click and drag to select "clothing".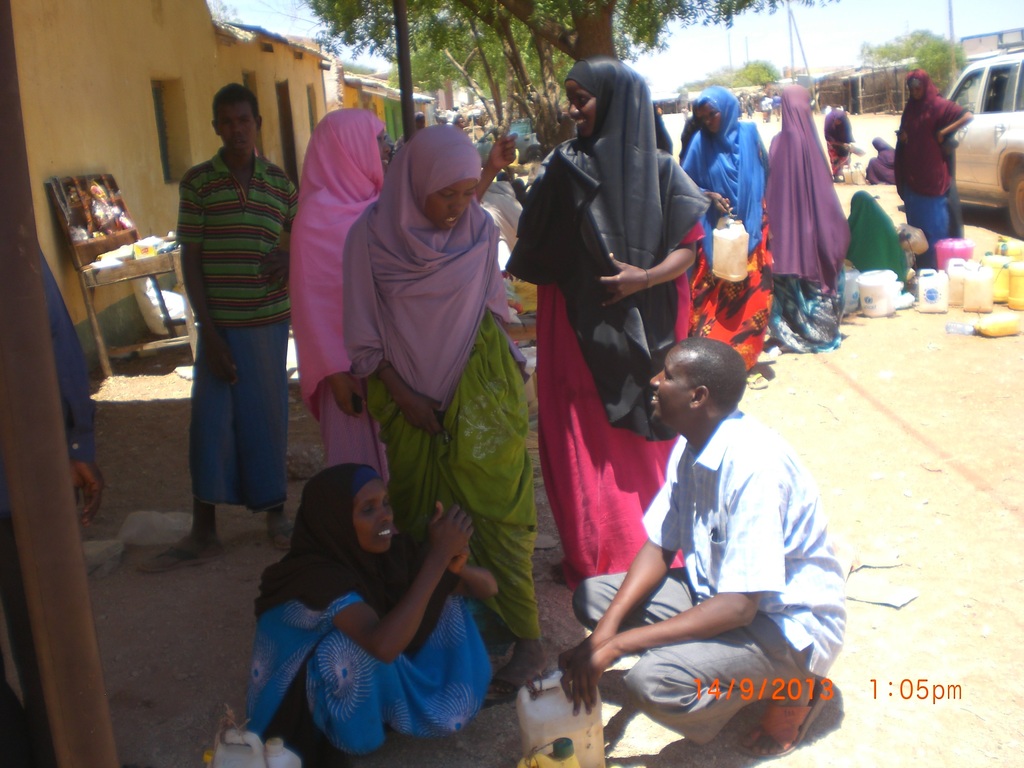
Selection: (504,57,711,584).
